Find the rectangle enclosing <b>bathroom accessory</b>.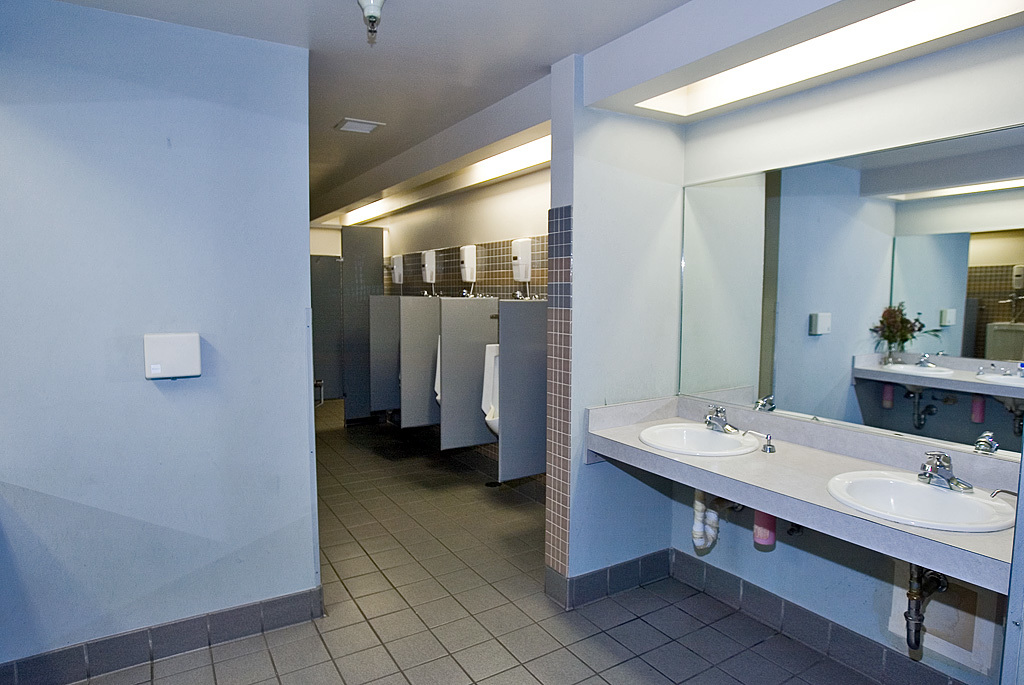
region(990, 488, 1019, 497).
